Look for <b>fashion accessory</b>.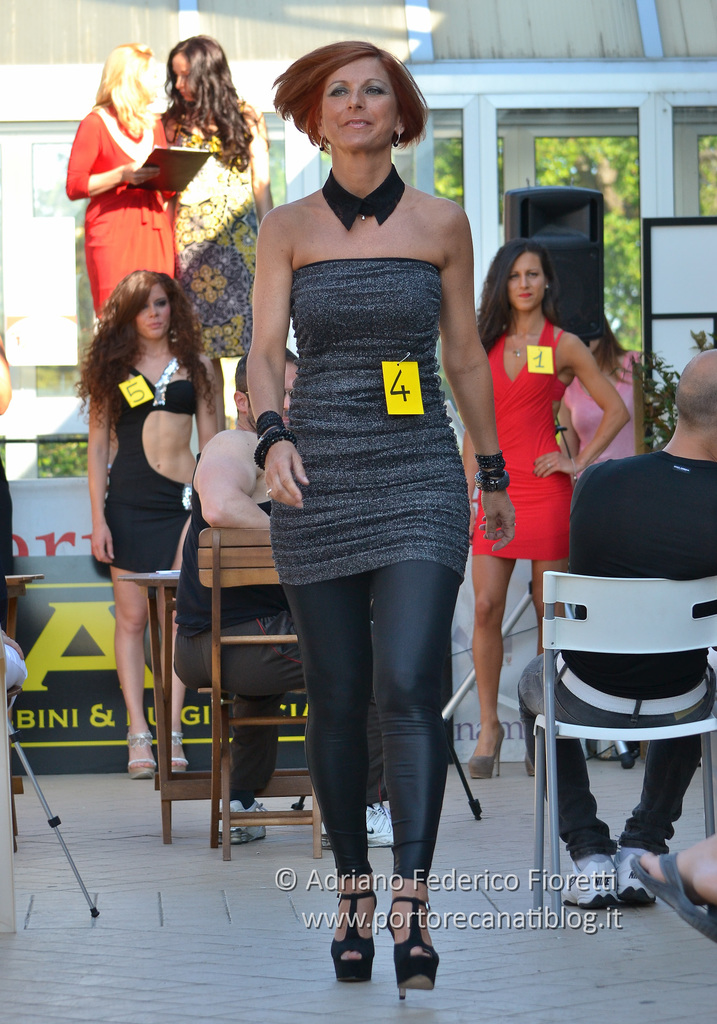
Found: [left=321, top=161, right=403, bottom=230].
